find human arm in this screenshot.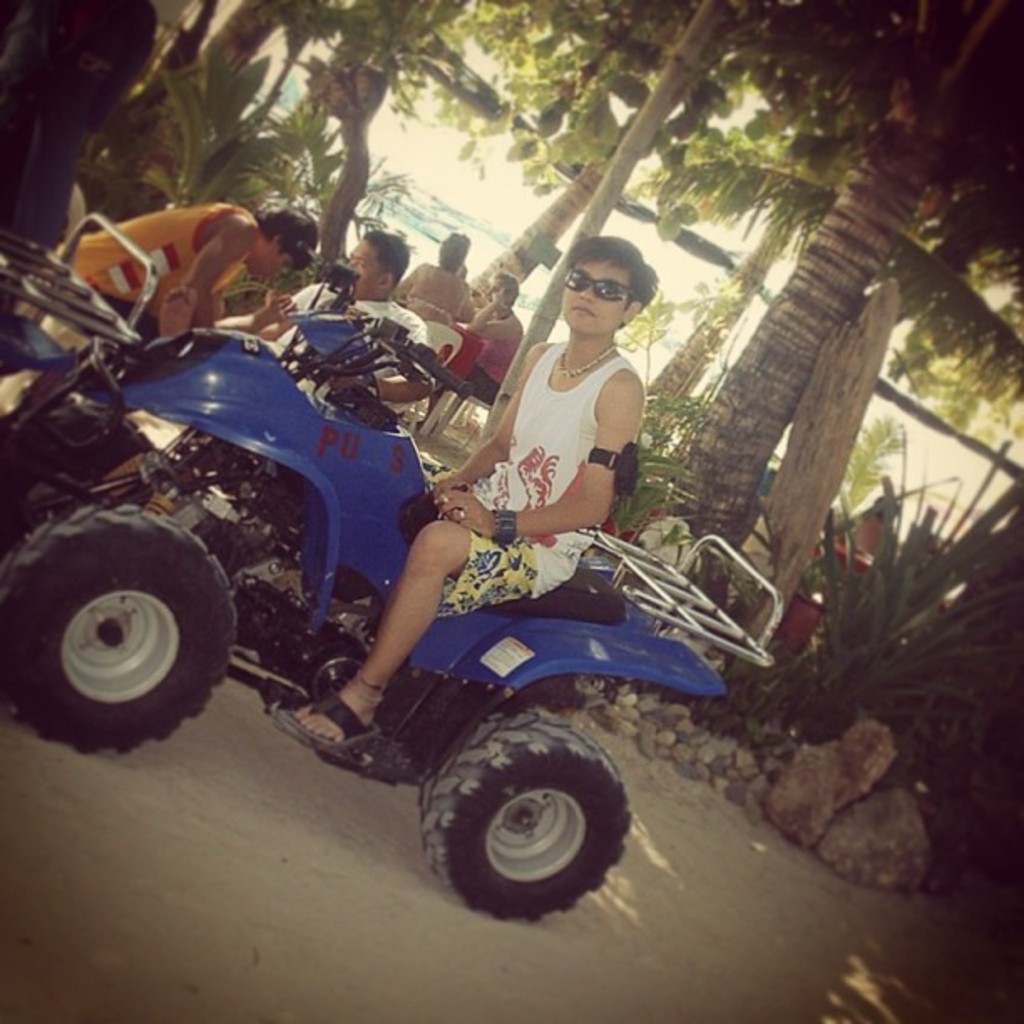
The bounding box for human arm is 172/212/266/338.
